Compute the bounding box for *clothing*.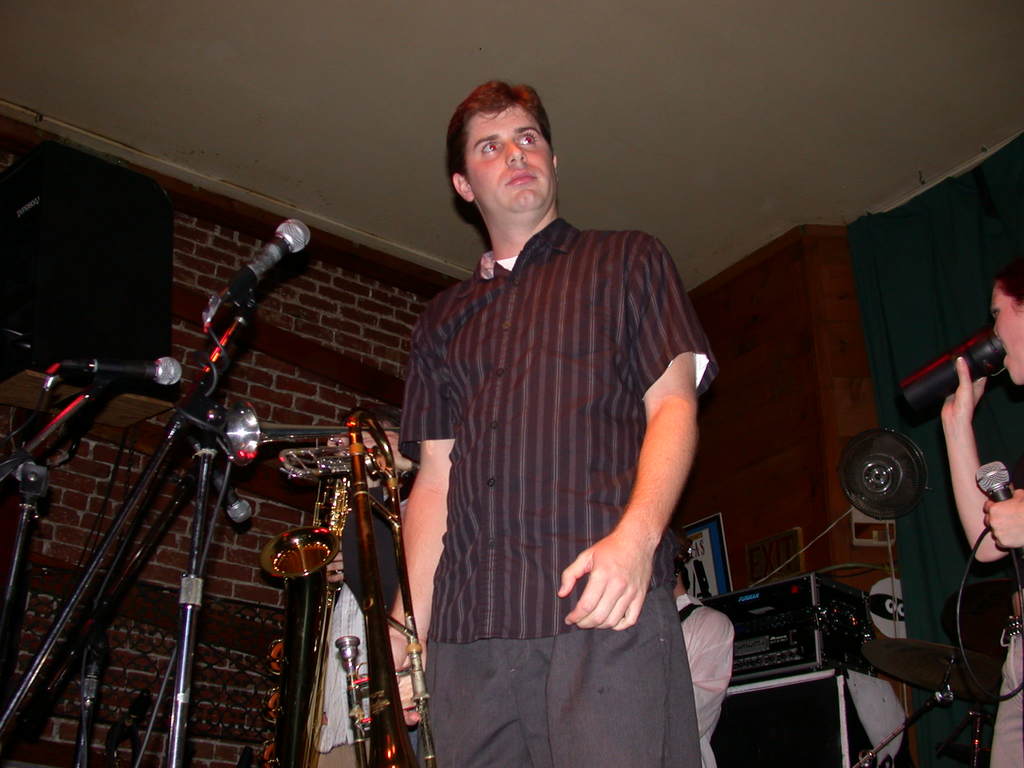
bbox(410, 165, 710, 712).
